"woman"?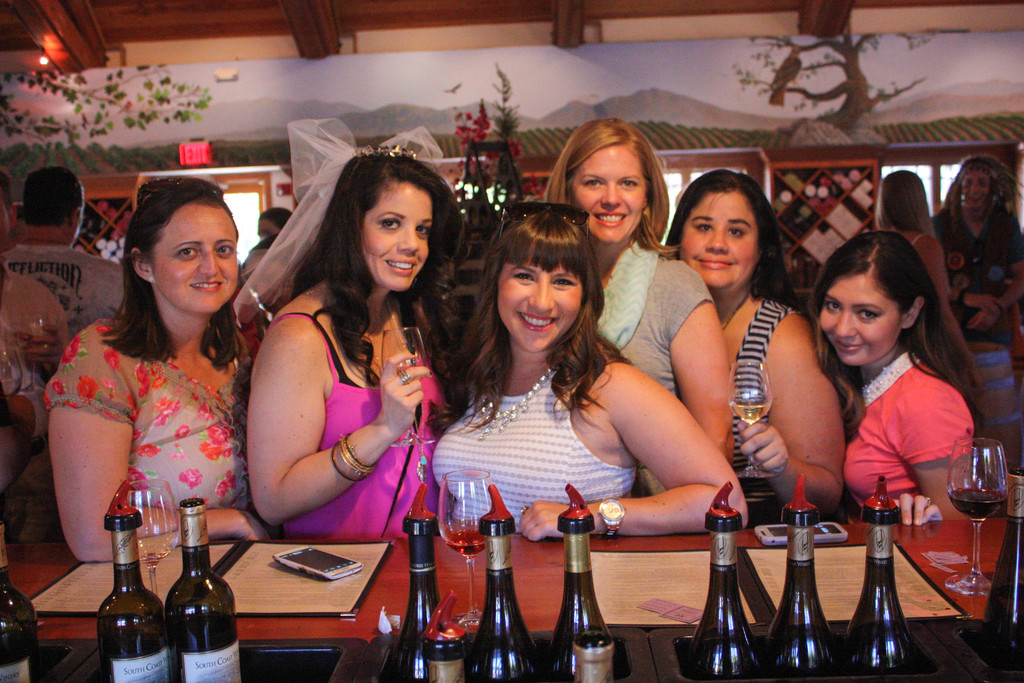
(x1=430, y1=202, x2=748, y2=541)
